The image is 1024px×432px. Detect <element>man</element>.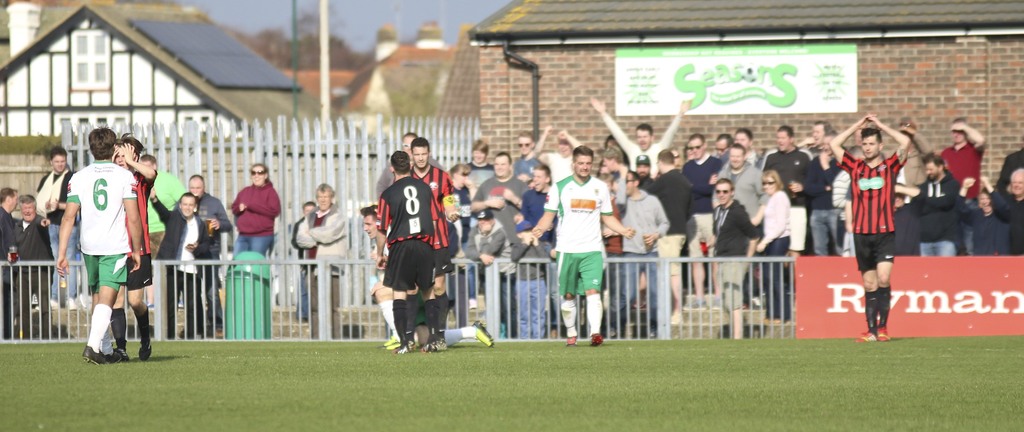
Detection: region(357, 201, 496, 350).
